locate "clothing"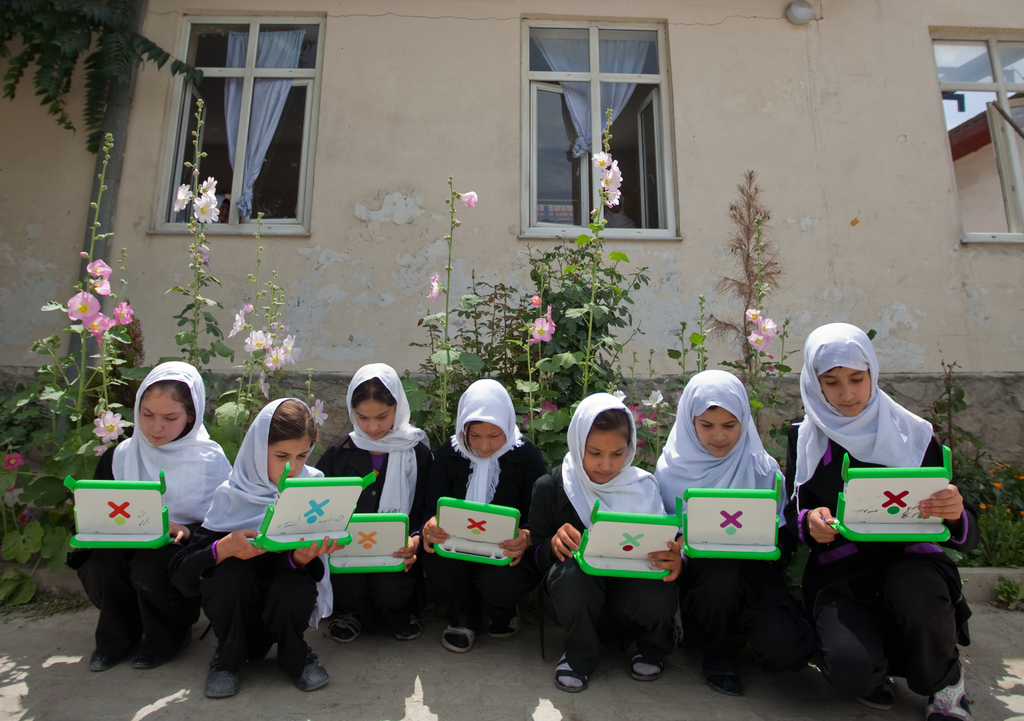
{"left": 803, "top": 376, "right": 977, "bottom": 699}
